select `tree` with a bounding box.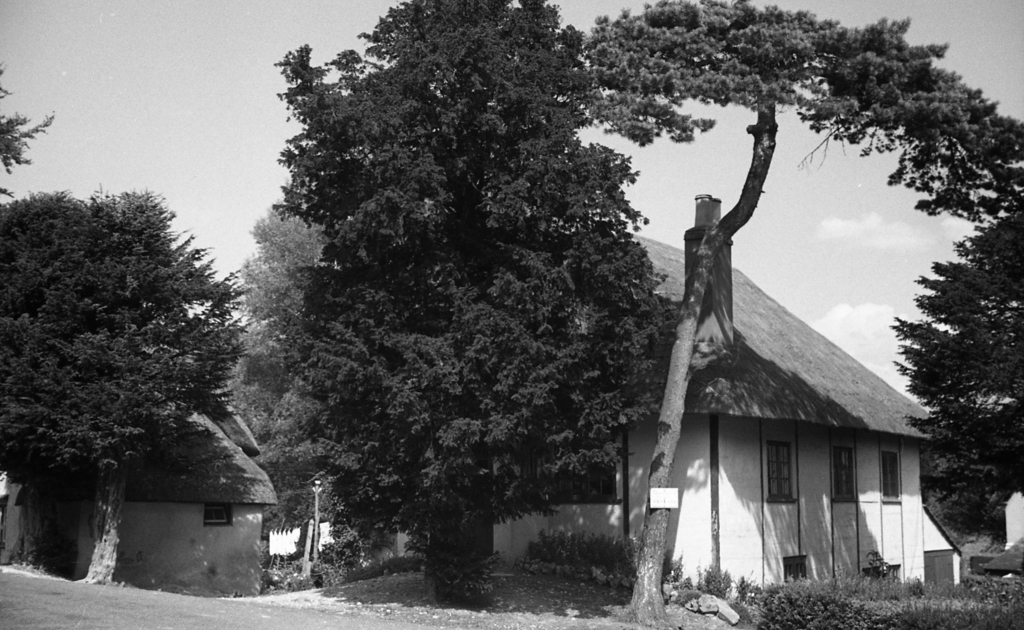
{"x1": 0, "y1": 44, "x2": 46, "y2": 201}.
